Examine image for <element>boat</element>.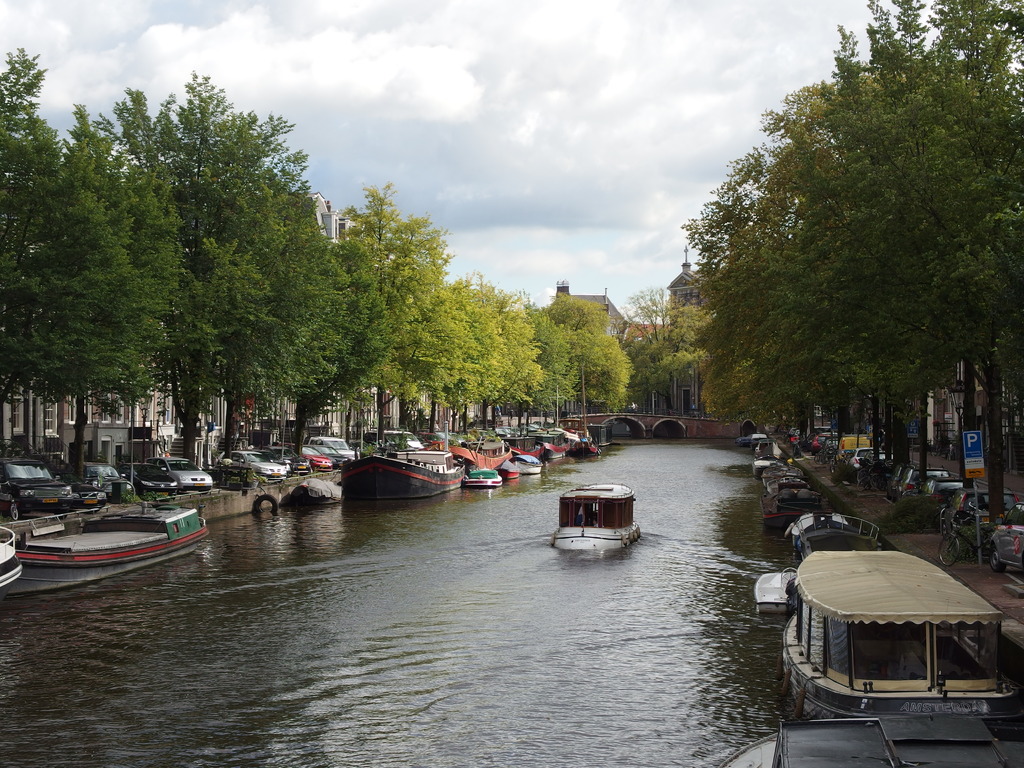
Examination result: detection(758, 485, 817, 514).
